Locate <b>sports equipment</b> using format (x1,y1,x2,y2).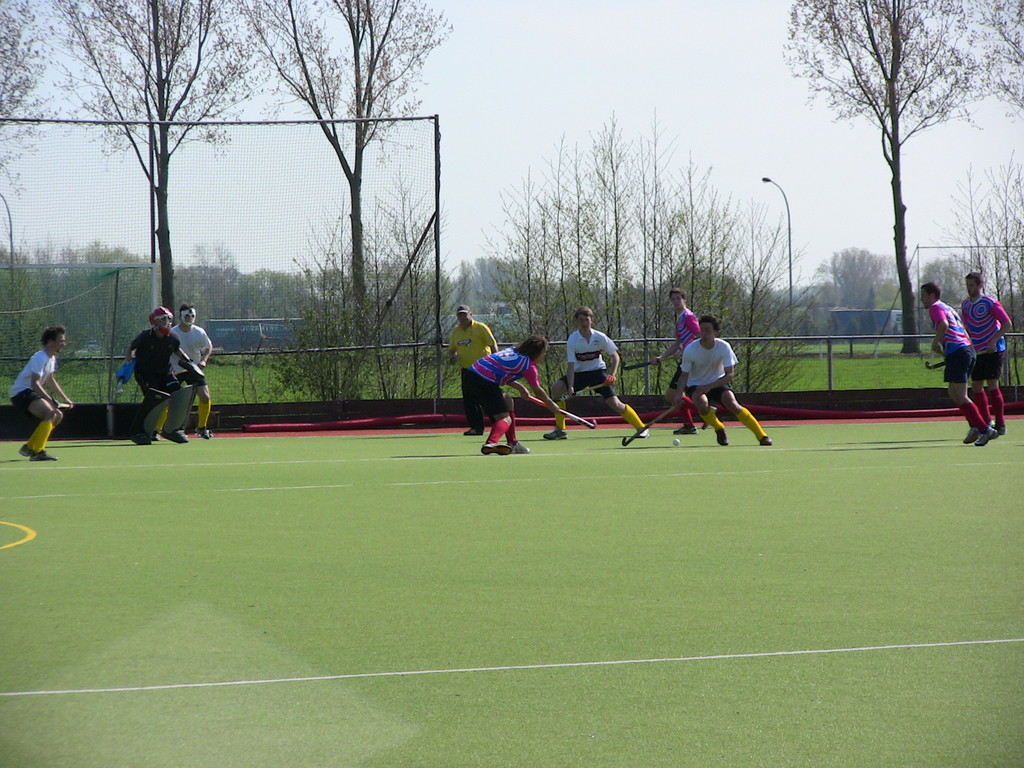
(523,393,598,430).
